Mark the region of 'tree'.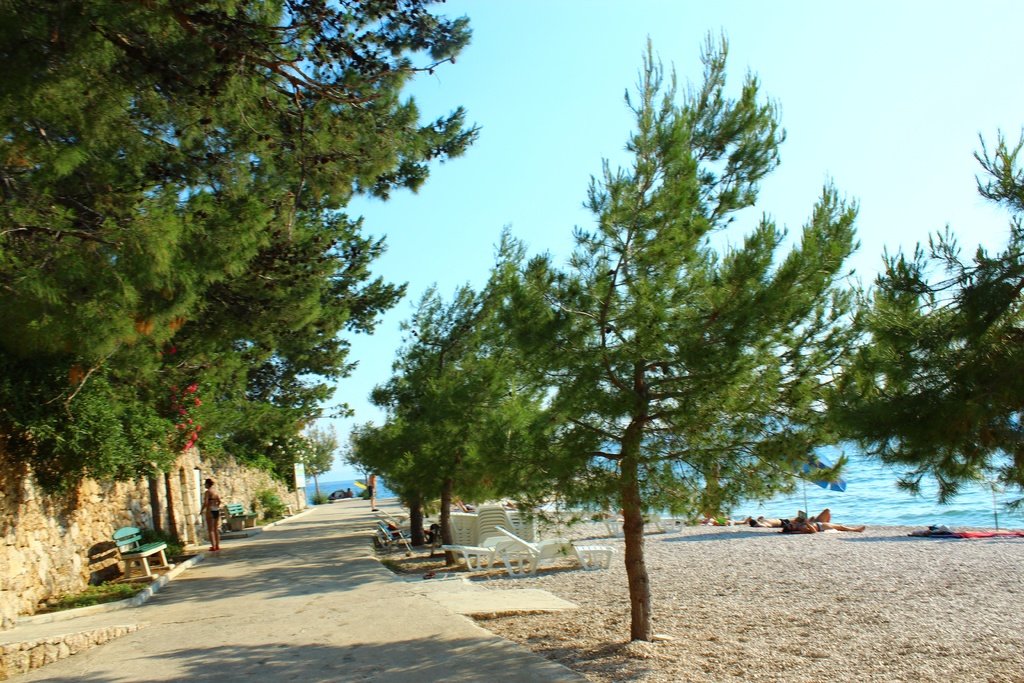
Region: 348, 217, 555, 564.
